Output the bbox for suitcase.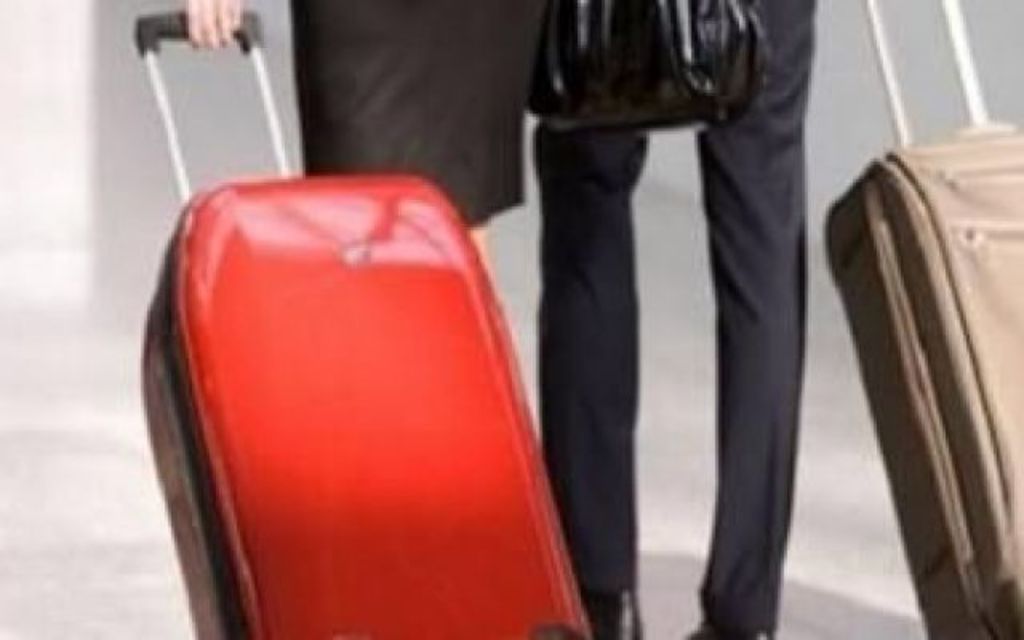
822:0:1022:638.
